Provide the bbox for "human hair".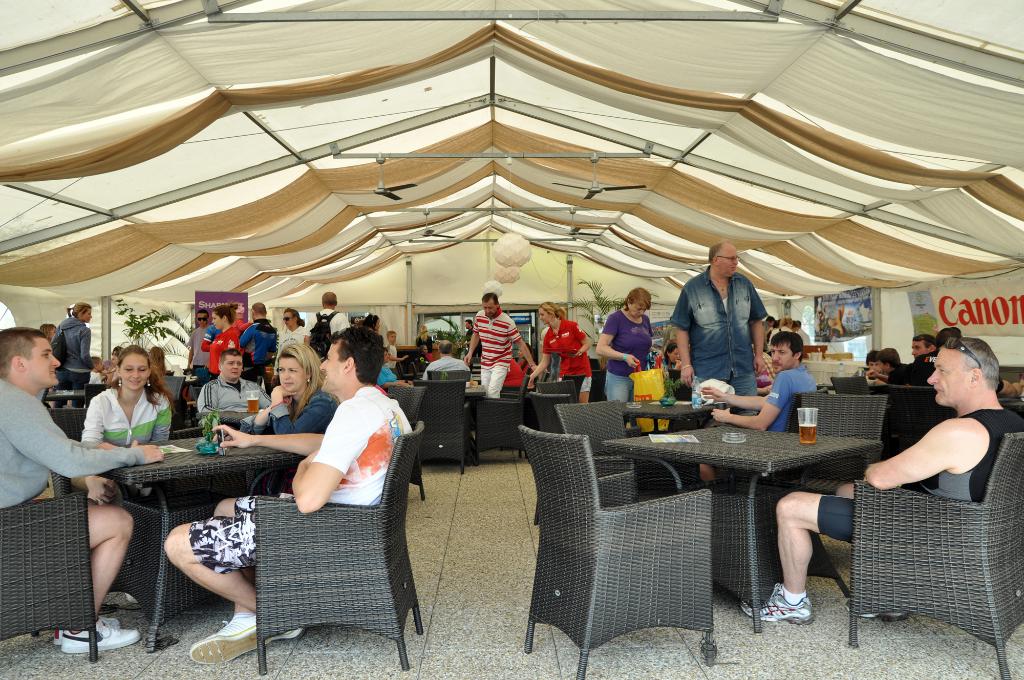
box=[277, 343, 322, 419].
